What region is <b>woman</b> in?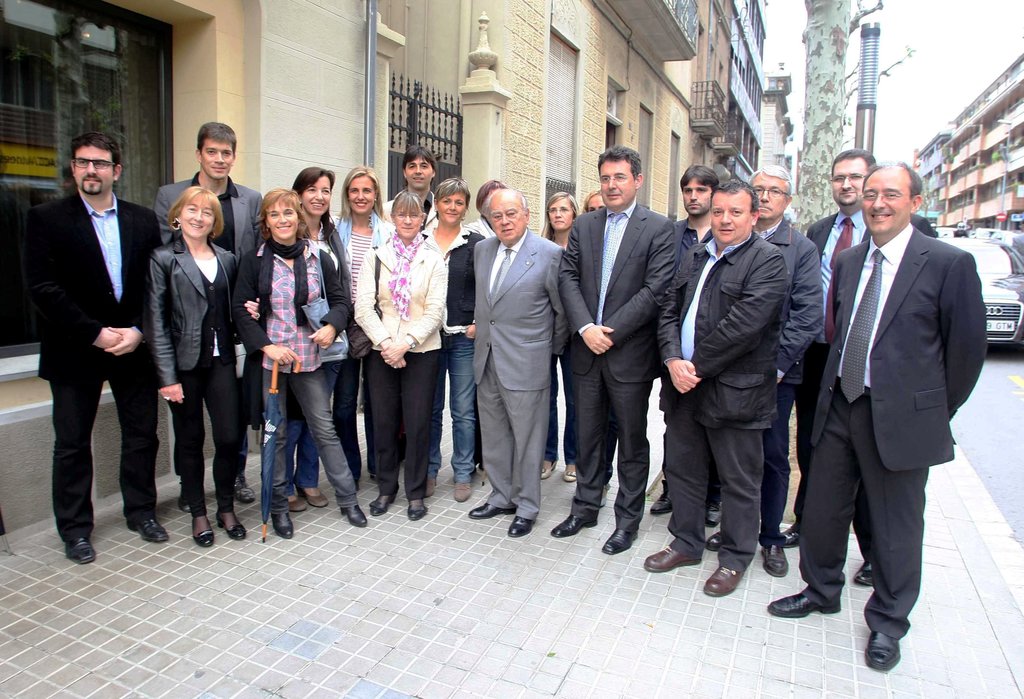
(463, 177, 506, 239).
